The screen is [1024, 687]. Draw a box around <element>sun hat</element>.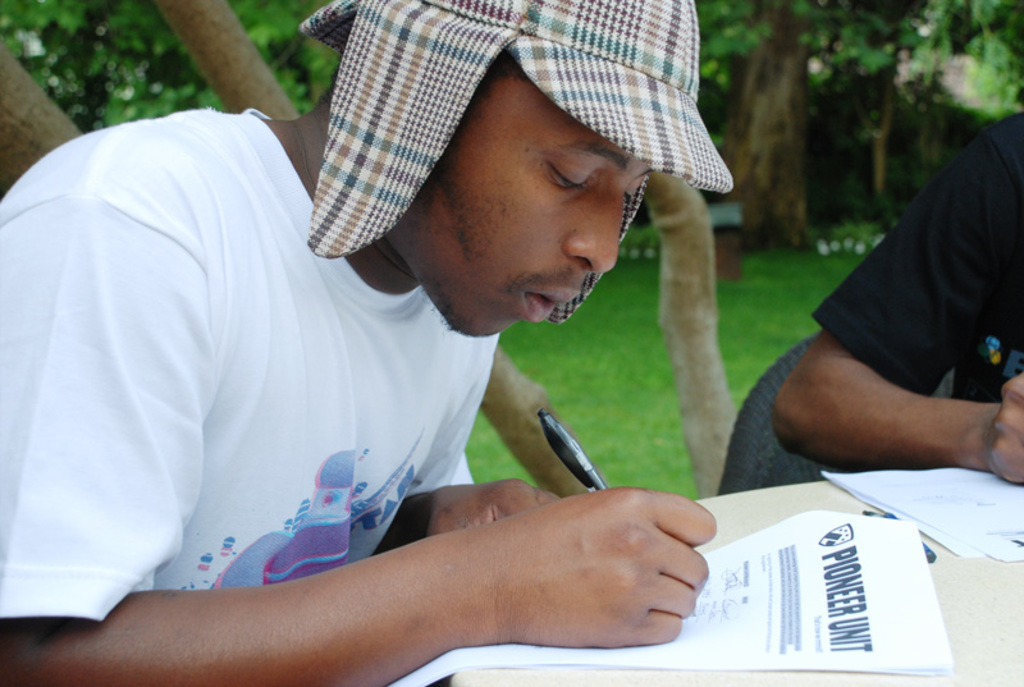
box(302, 0, 737, 328).
